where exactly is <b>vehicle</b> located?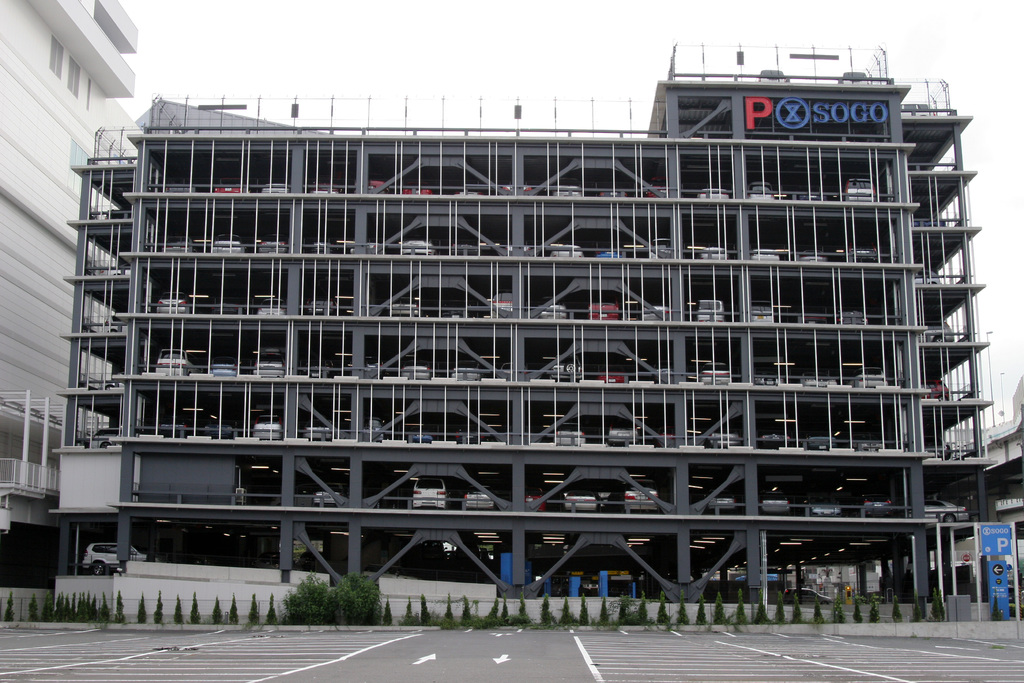
Its bounding box is l=696, t=243, r=729, b=258.
